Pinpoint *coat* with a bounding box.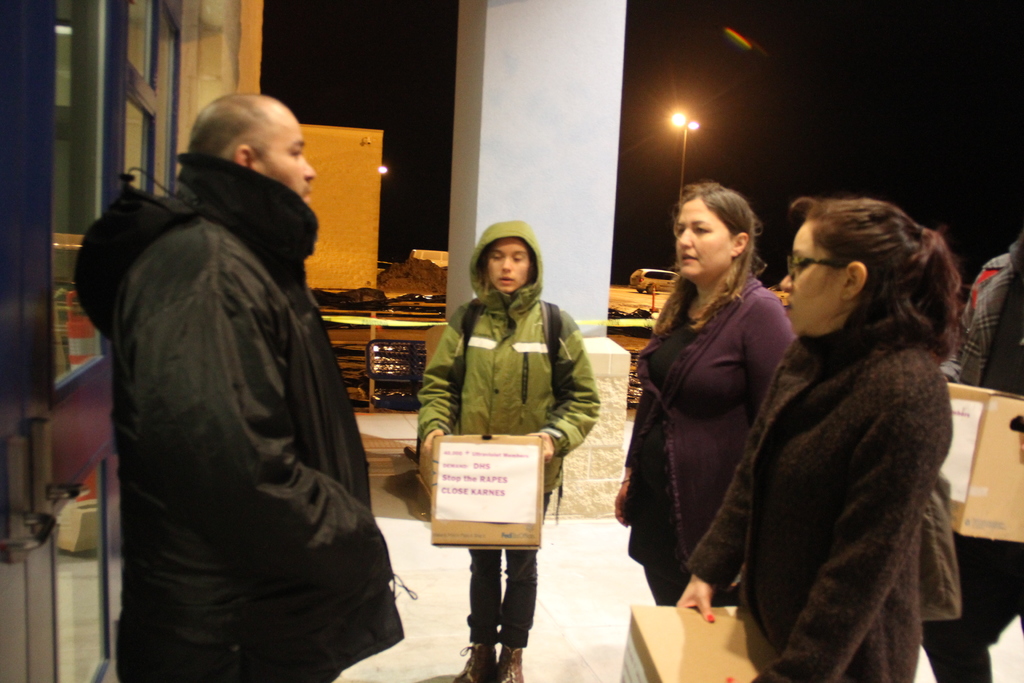
select_region(641, 210, 801, 597).
